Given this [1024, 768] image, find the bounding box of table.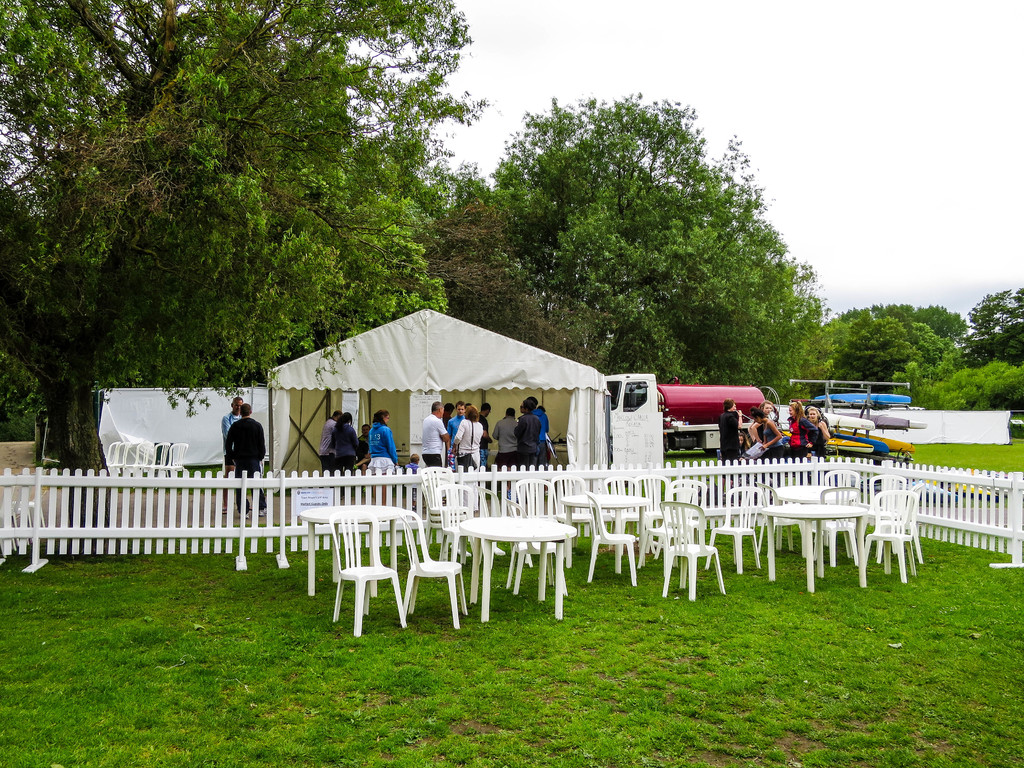
767:478:858:549.
